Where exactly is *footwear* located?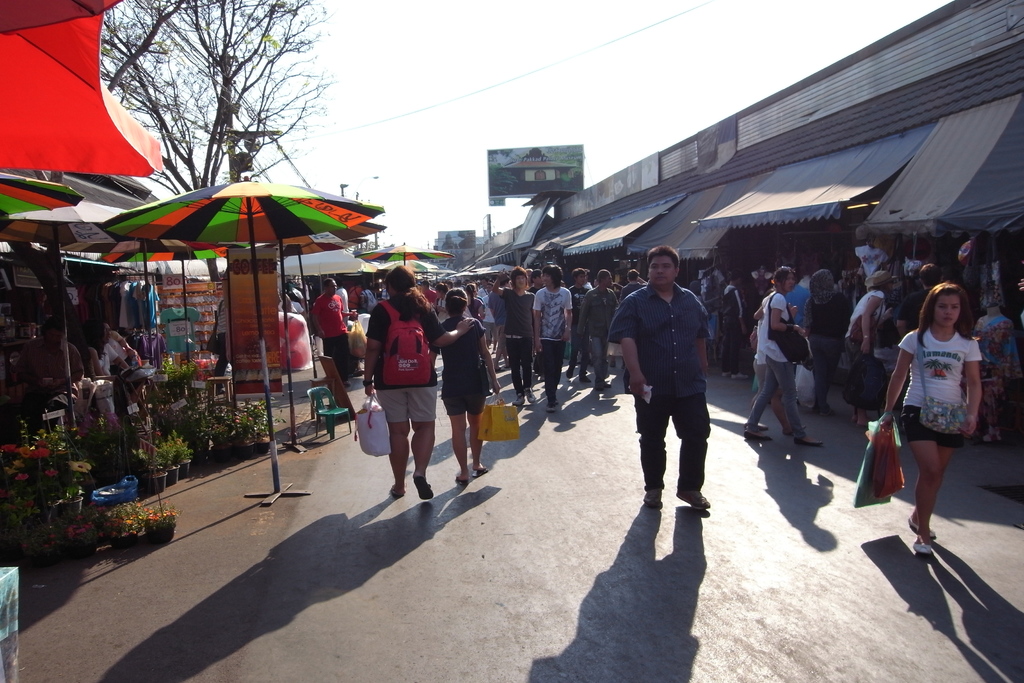
Its bounding box is 546/405/557/413.
